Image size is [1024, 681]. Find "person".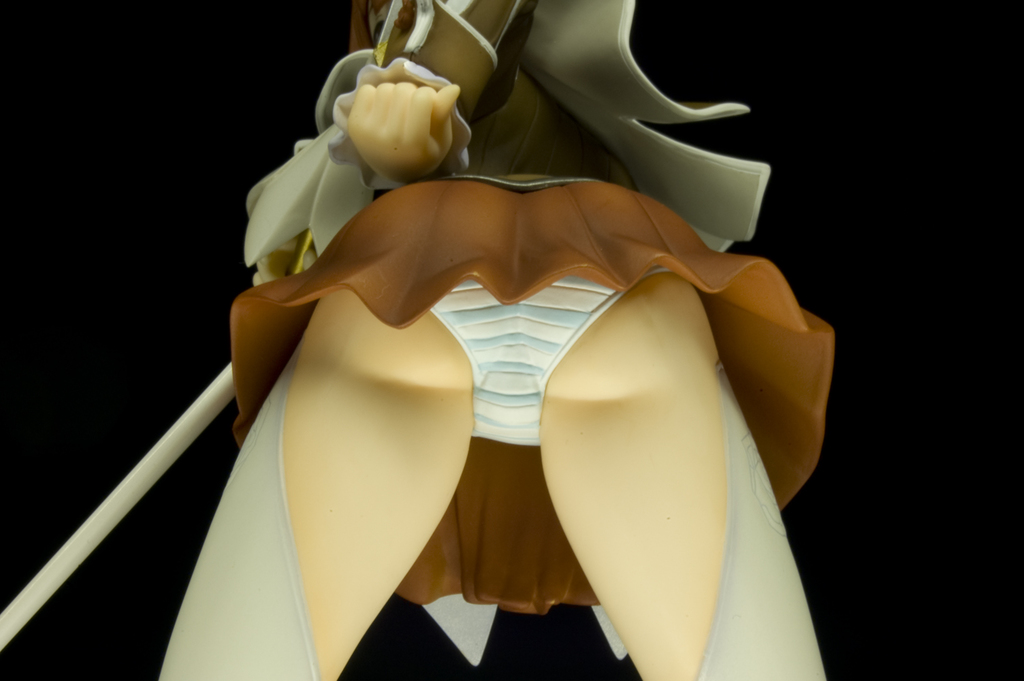
{"left": 144, "top": 0, "right": 850, "bottom": 680}.
